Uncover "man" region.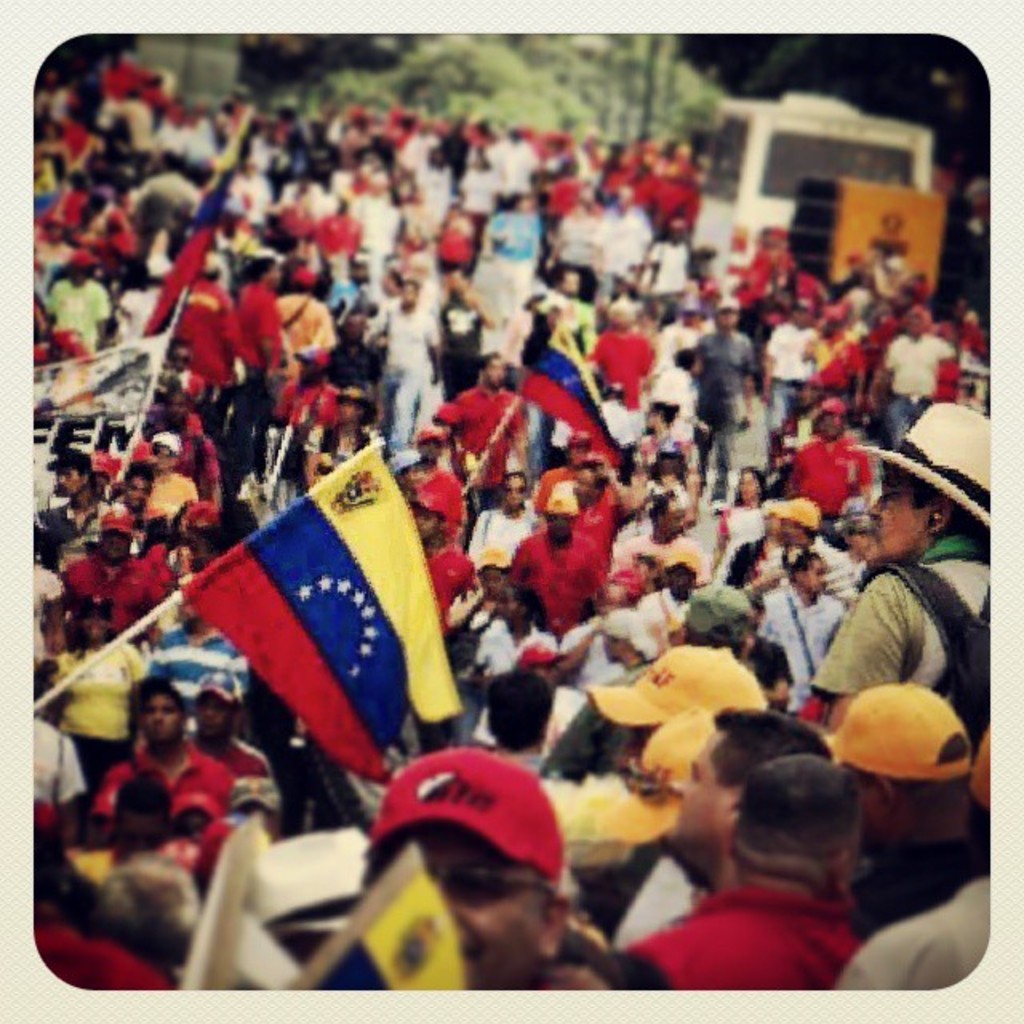
Uncovered: [118, 472, 166, 510].
